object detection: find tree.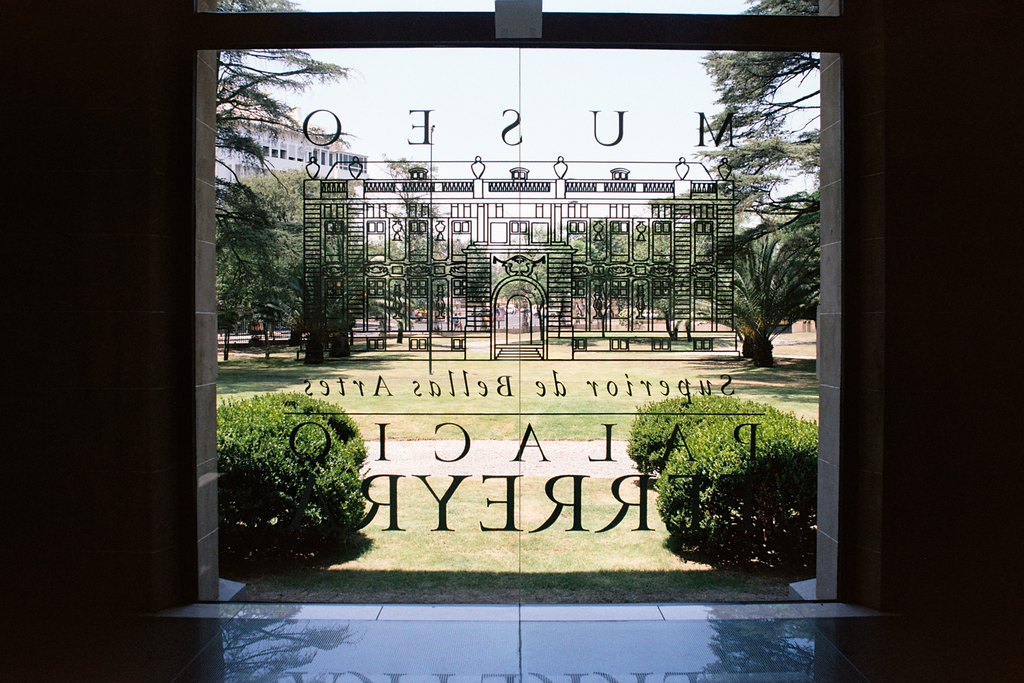
crop(203, 0, 358, 330).
